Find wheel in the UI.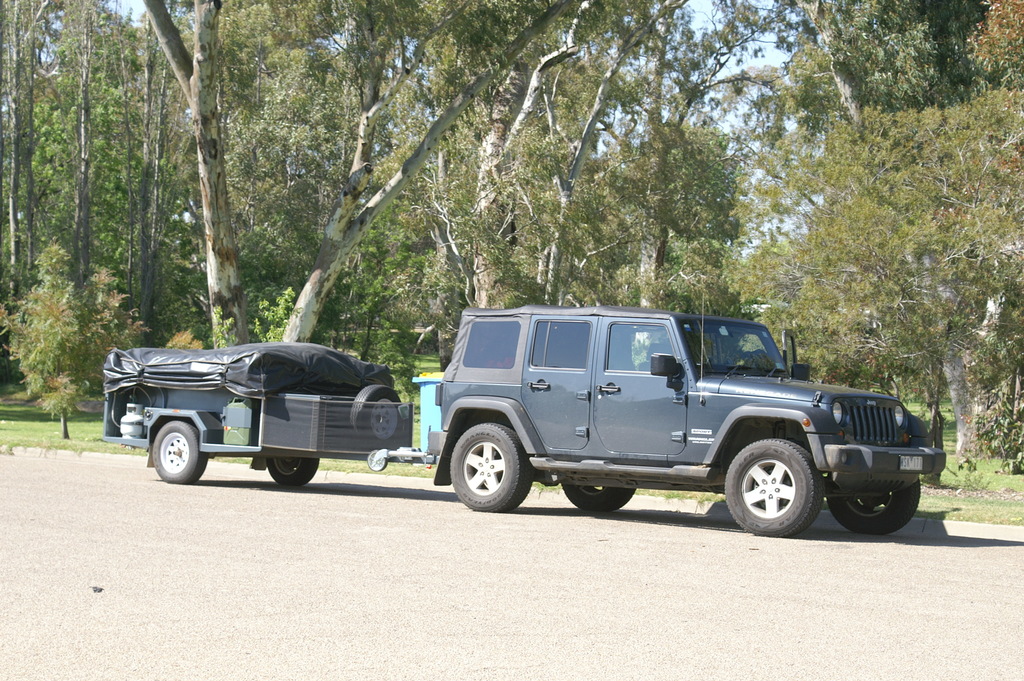
UI element at 364,445,391,472.
